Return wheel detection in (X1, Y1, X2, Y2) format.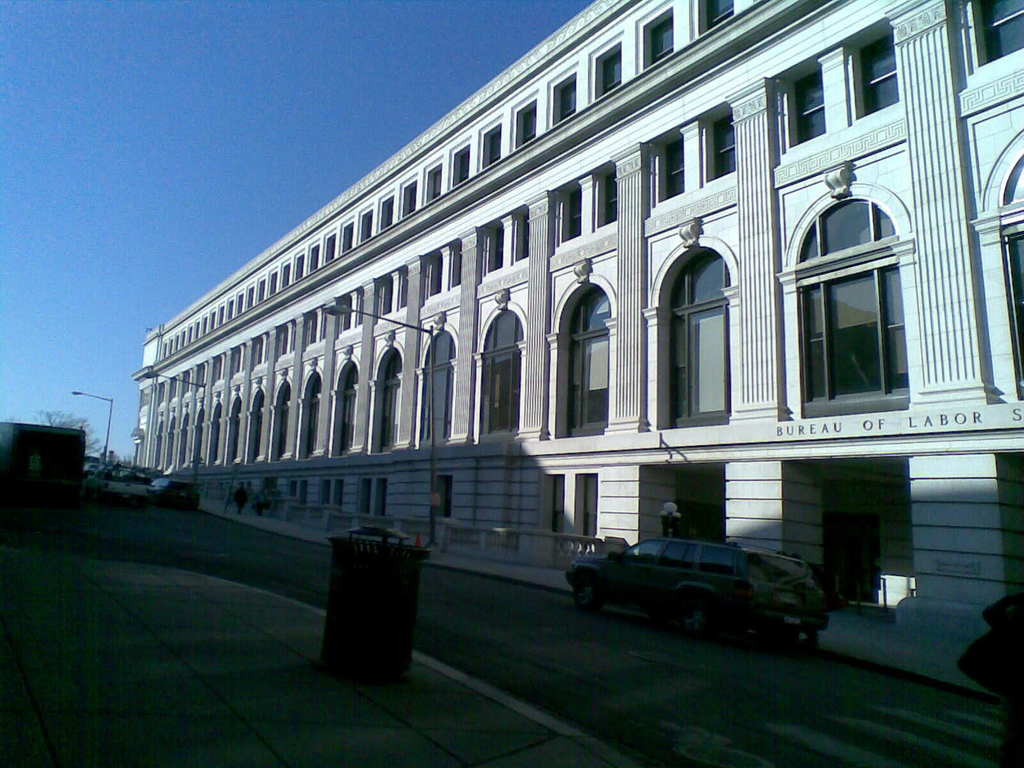
(571, 573, 602, 609).
